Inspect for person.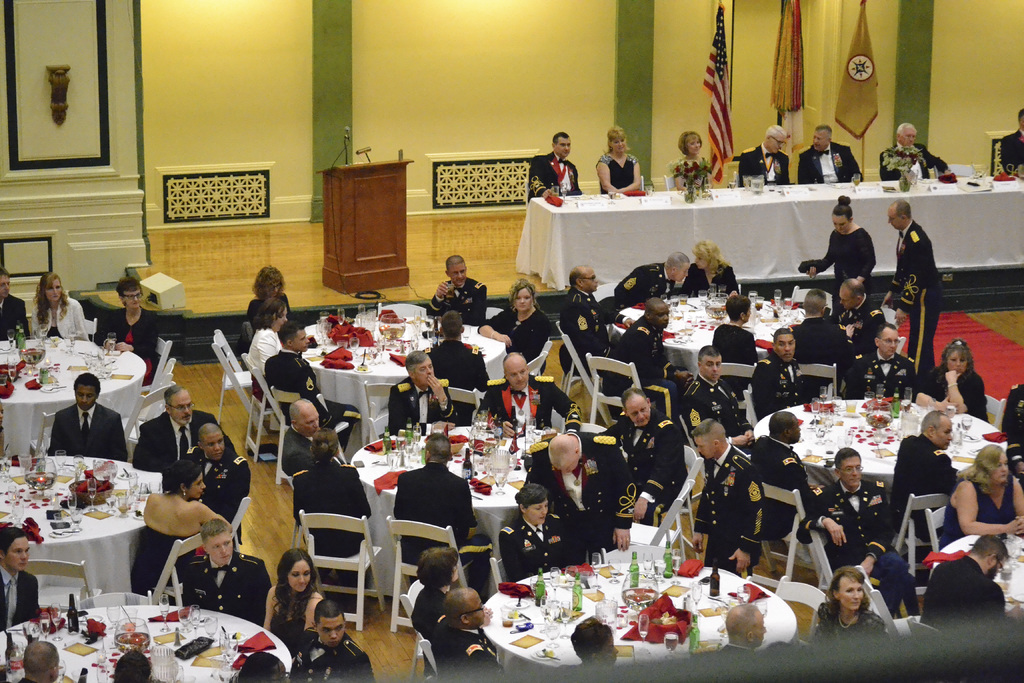
Inspection: [599, 397, 700, 544].
